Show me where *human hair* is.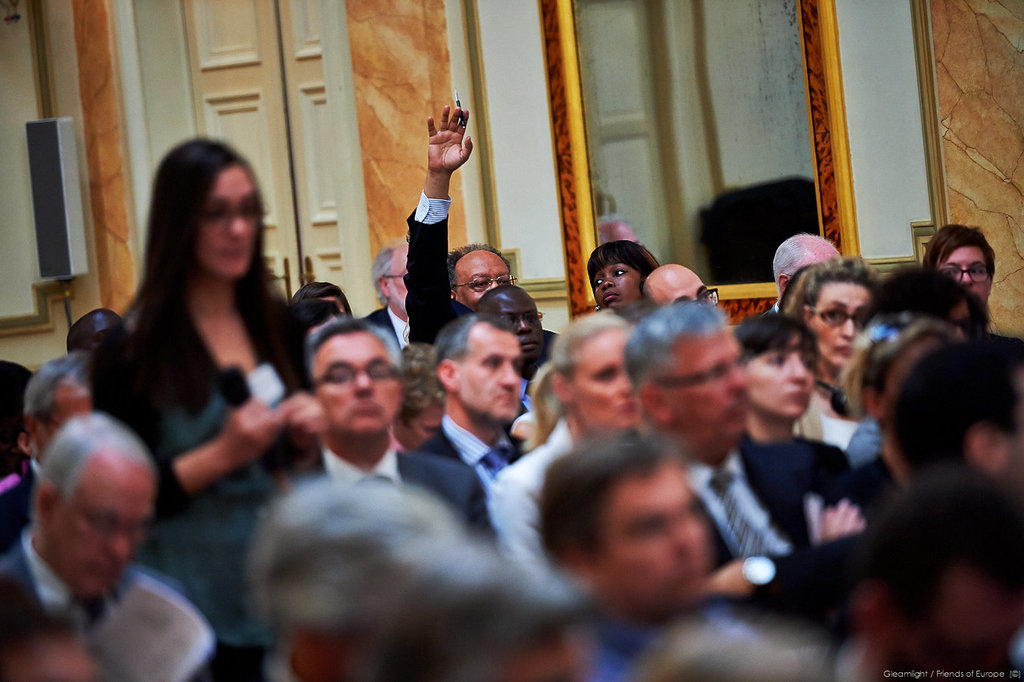
*human hair* is at 924, 219, 999, 283.
